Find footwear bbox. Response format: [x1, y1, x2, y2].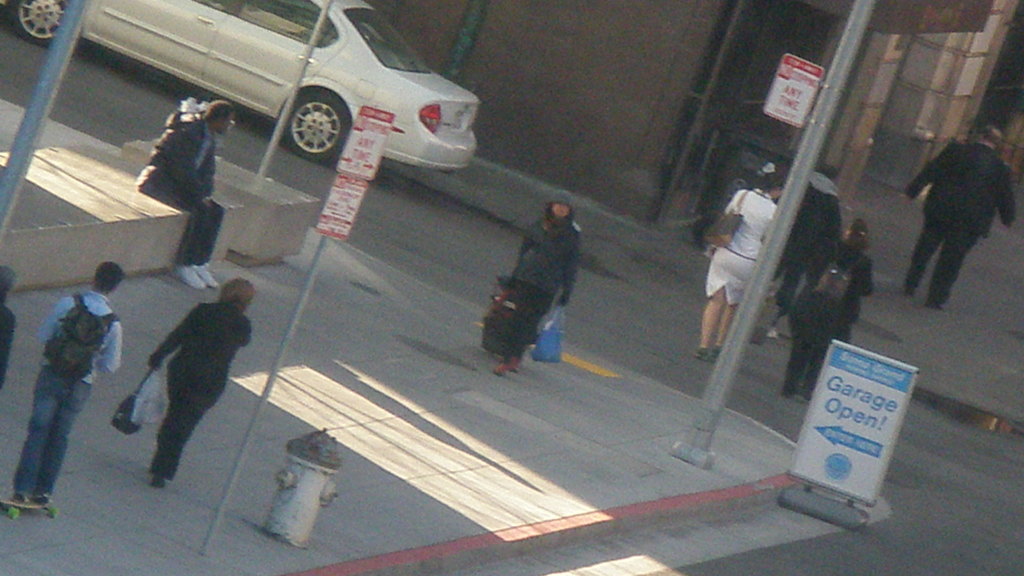
[150, 473, 163, 492].
